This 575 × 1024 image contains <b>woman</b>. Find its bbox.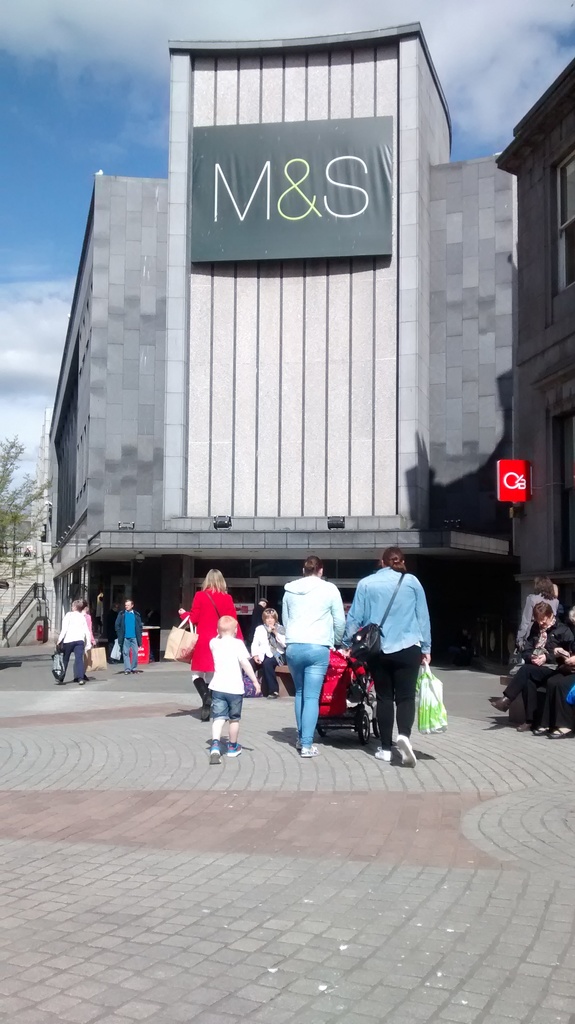
region(510, 573, 559, 664).
